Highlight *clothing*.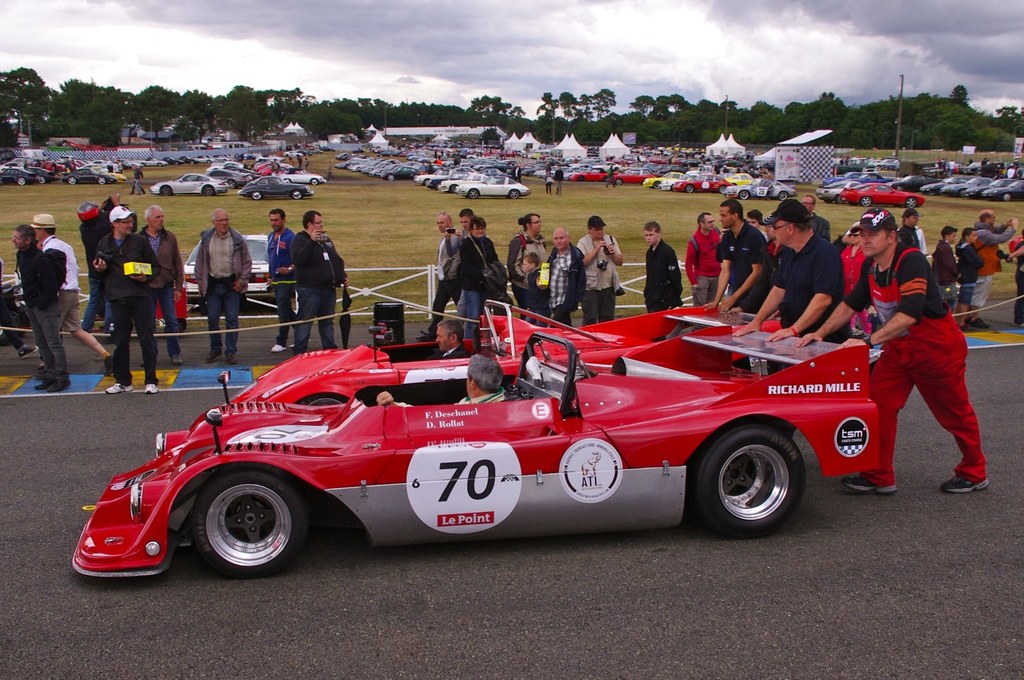
Highlighted region: locate(608, 168, 614, 187).
